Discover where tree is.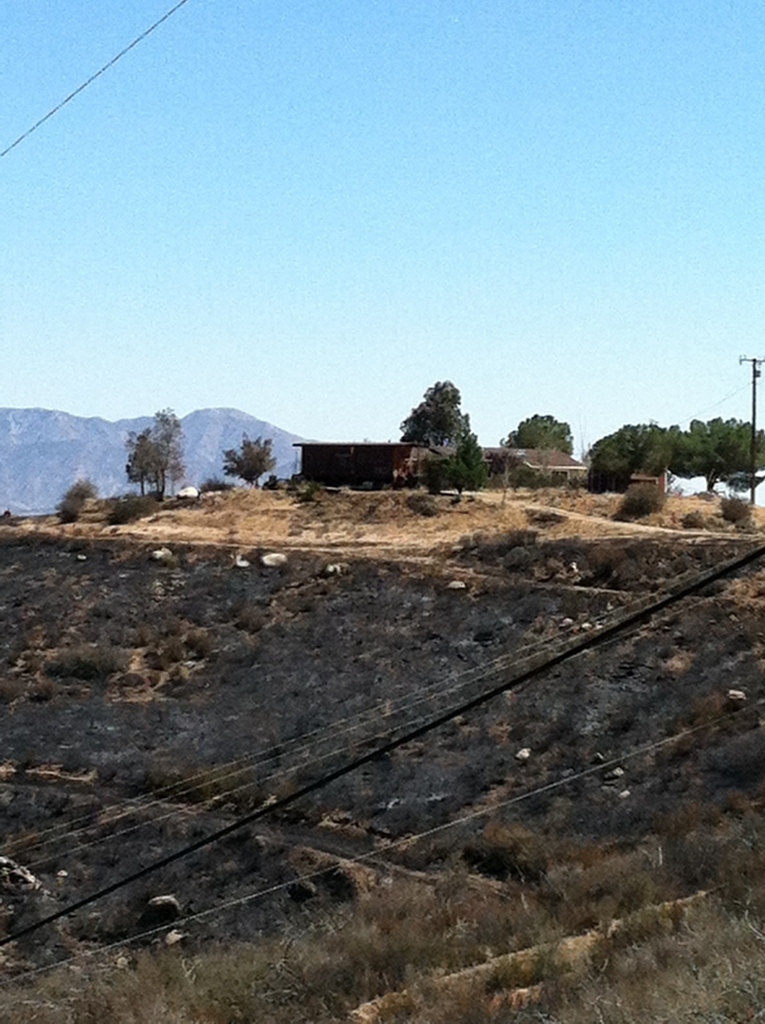
Discovered at <region>58, 464, 112, 538</region>.
